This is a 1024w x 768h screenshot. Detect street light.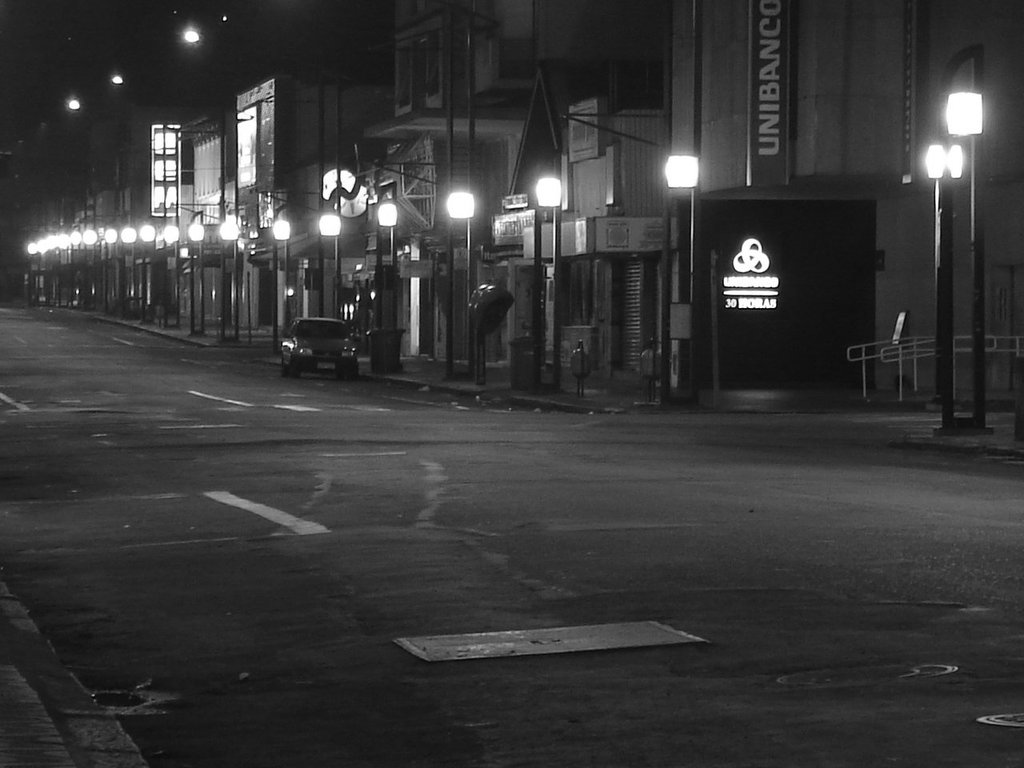
661 150 704 403.
